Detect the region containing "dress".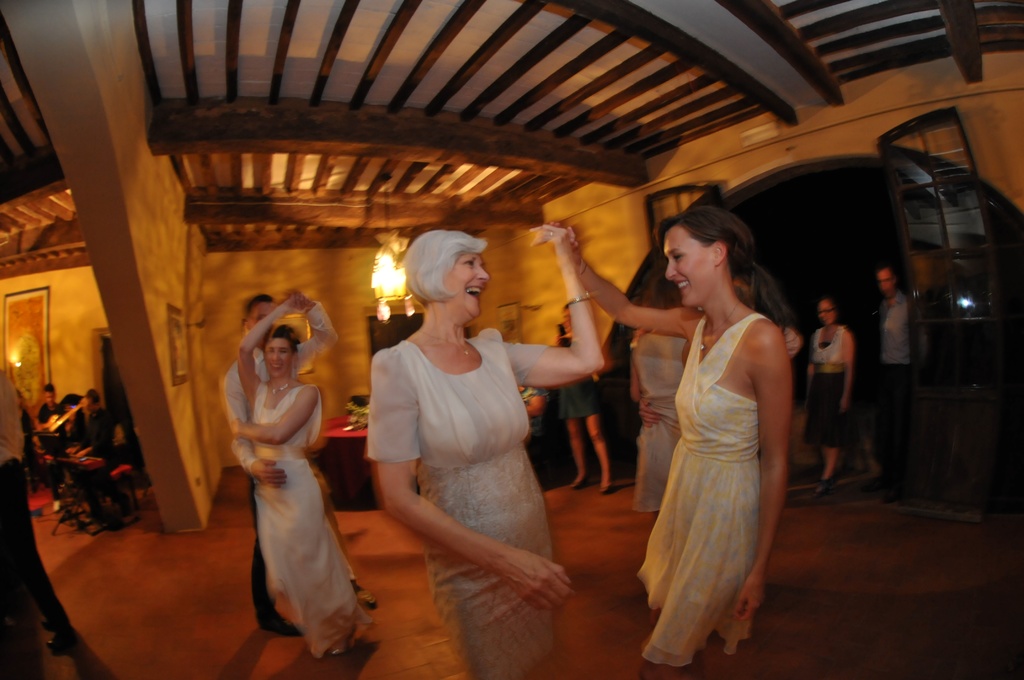
select_region(639, 309, 772, 668).
